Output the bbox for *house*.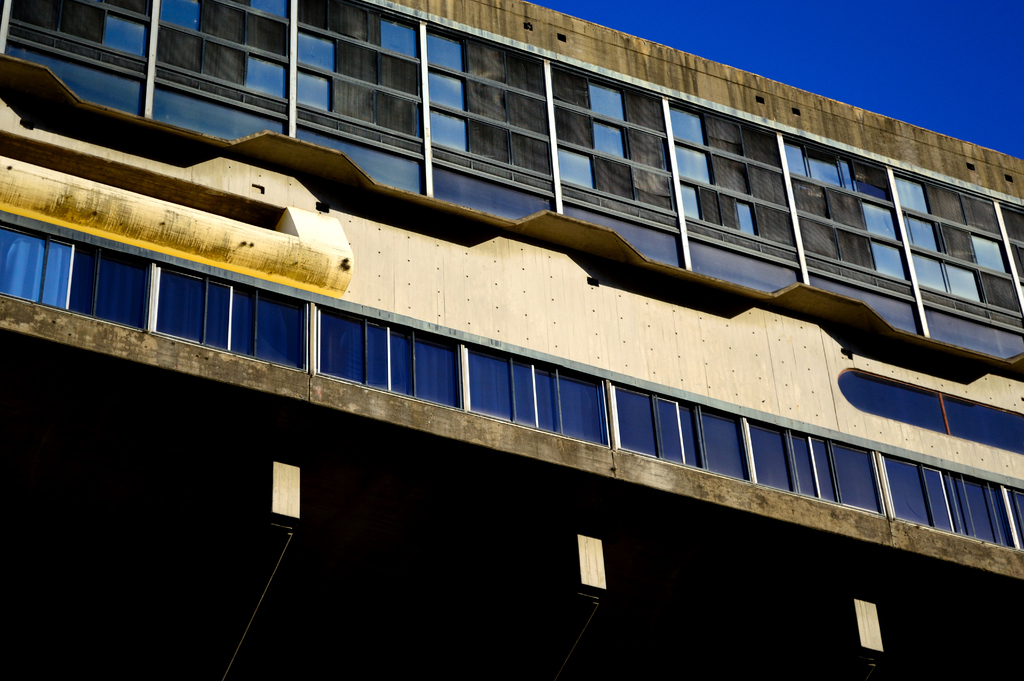
BBox(0, 4, 1023, 642).
